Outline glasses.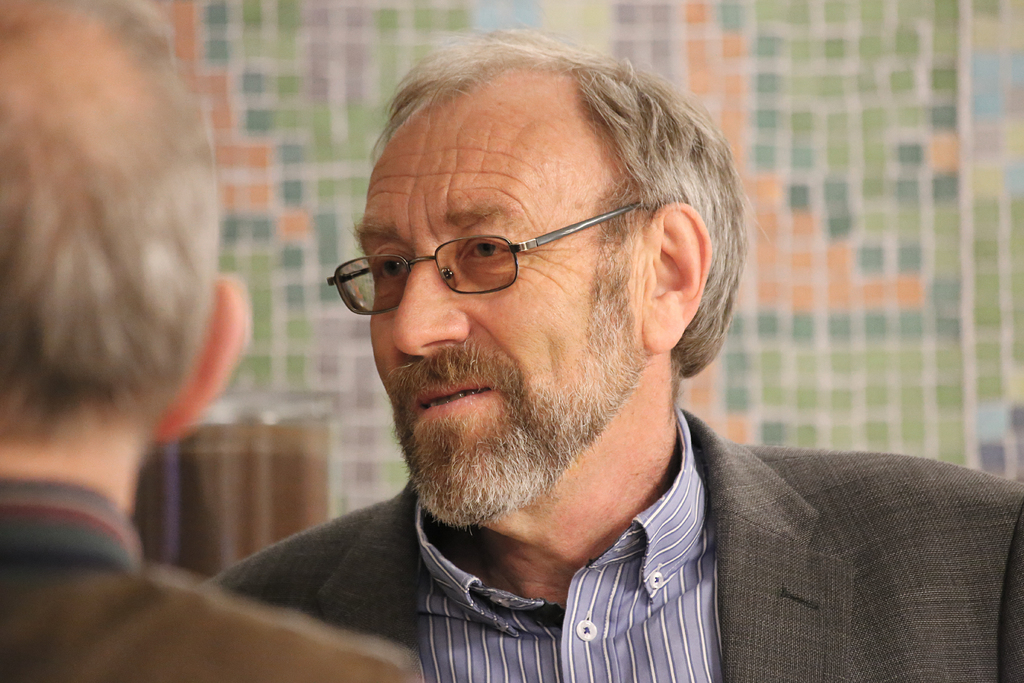
Outline: bbox=(315, 193, 640, 323).
